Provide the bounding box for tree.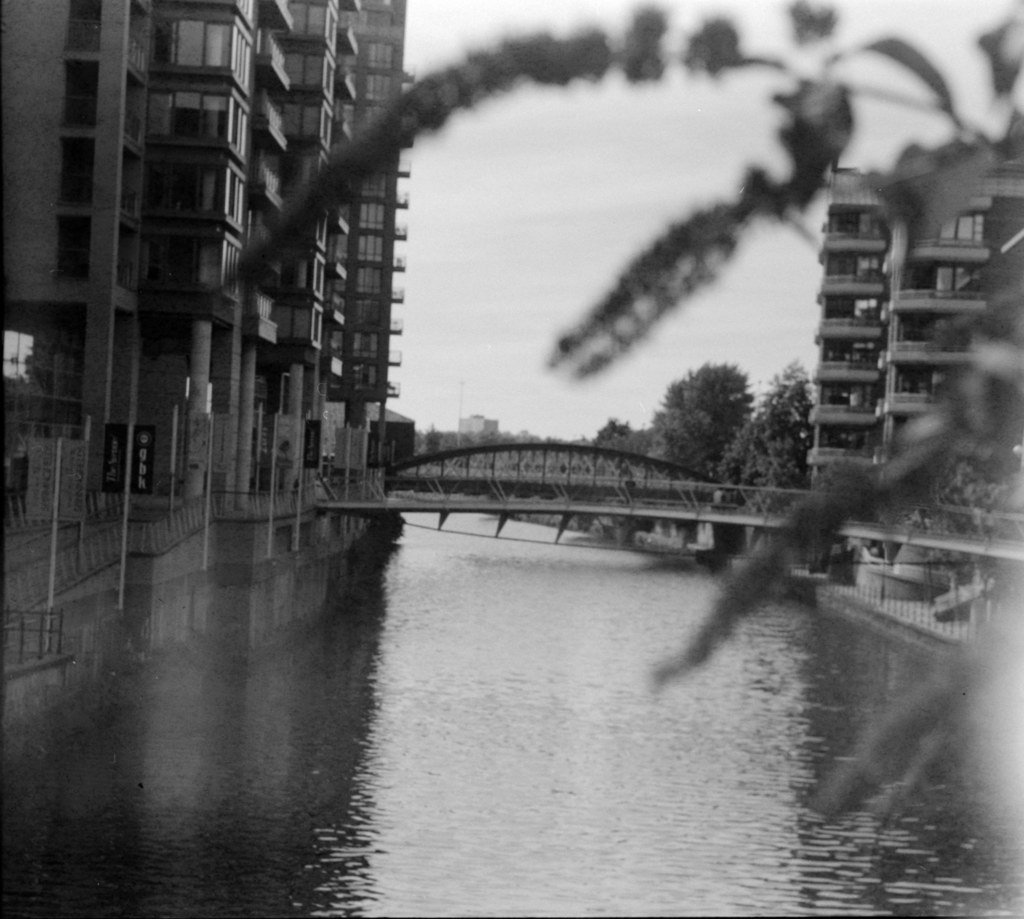
<bbox>592, 414, 636, 453</bbox>.
